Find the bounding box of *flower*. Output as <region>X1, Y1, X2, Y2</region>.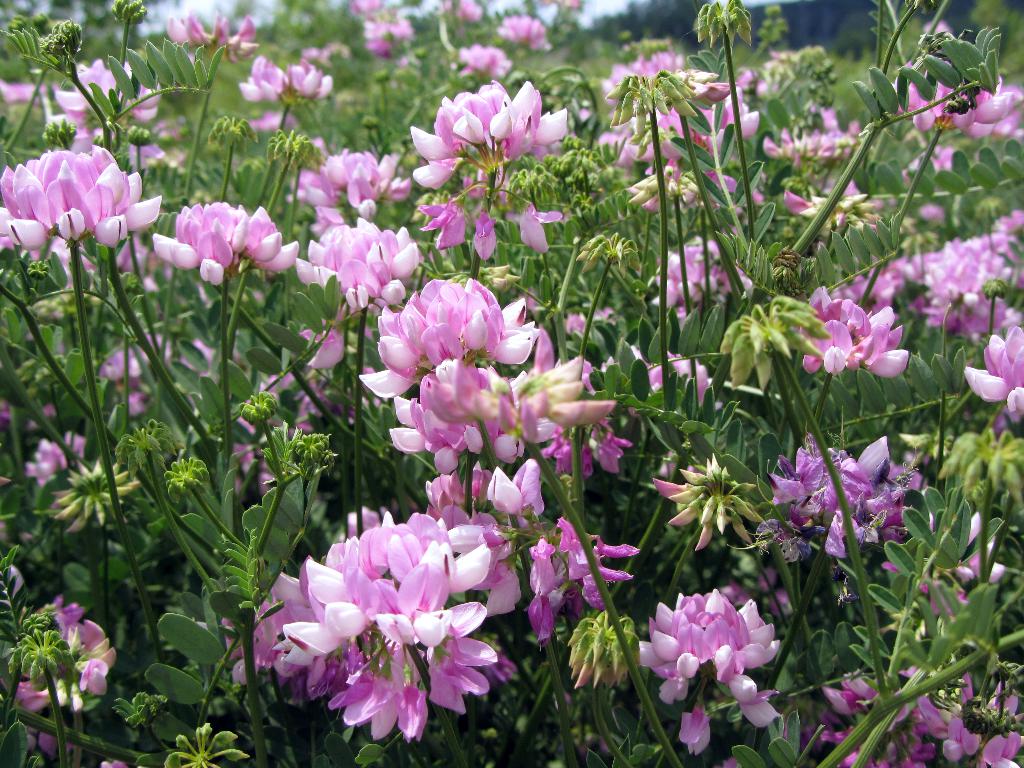
<region>17, 616, 127, 742</region>.
